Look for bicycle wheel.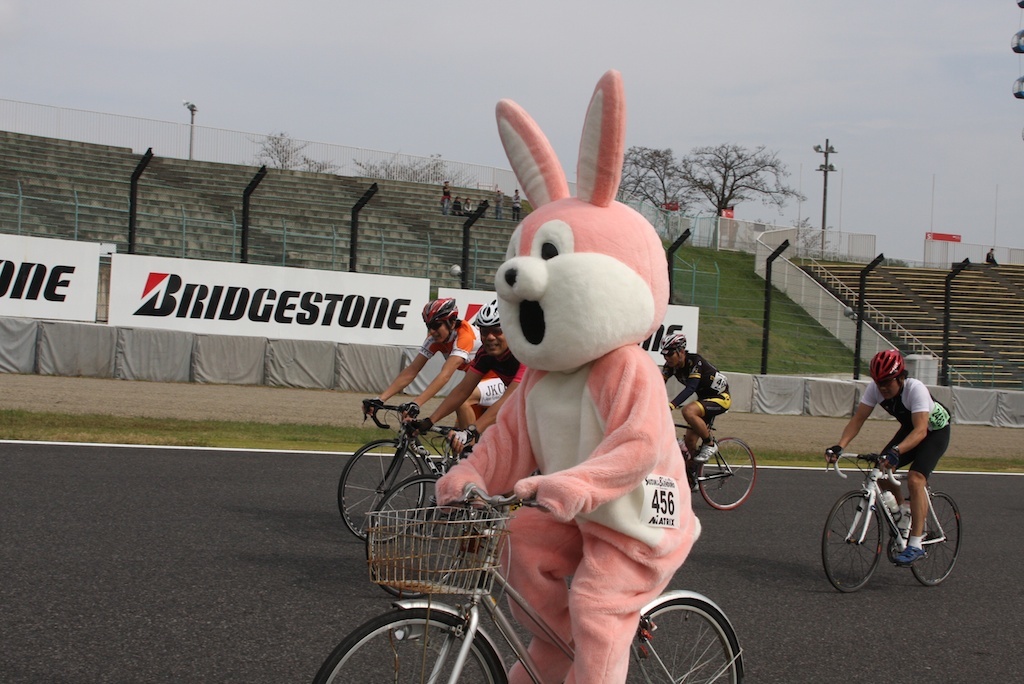
Found: [339, 437, 432, 546].
